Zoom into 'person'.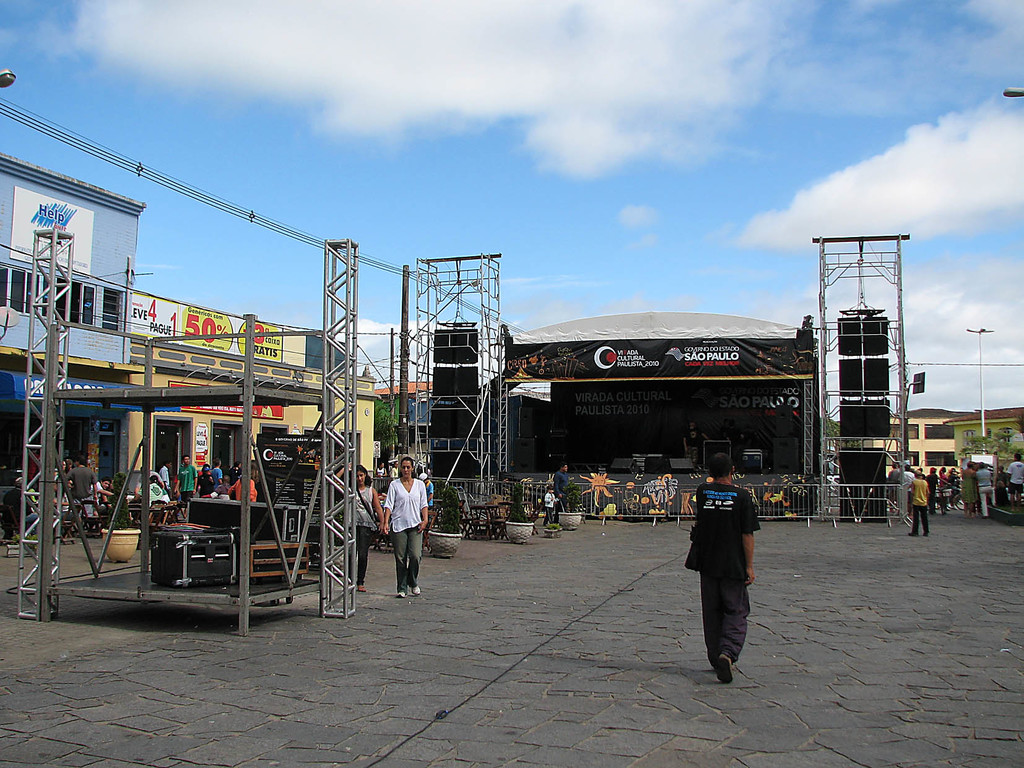
Zoom target: left=380, top=452, right=436, bottom=595.
